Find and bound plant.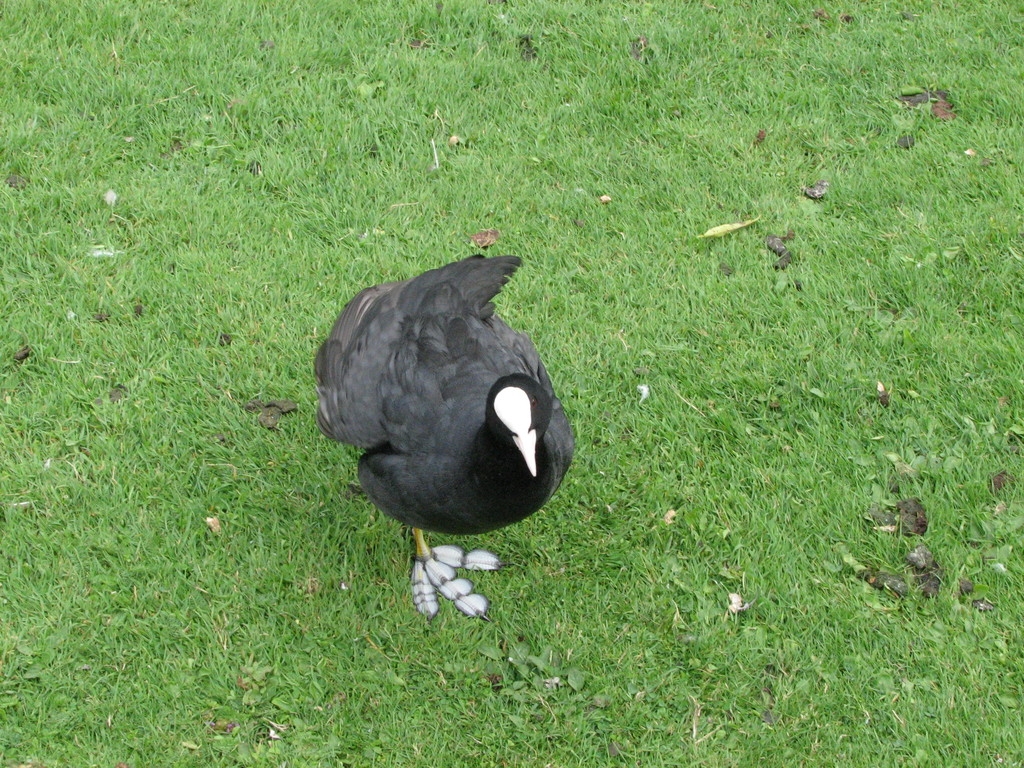
Bound: <bbox>0, 0, 1023, 767</bbox>.
